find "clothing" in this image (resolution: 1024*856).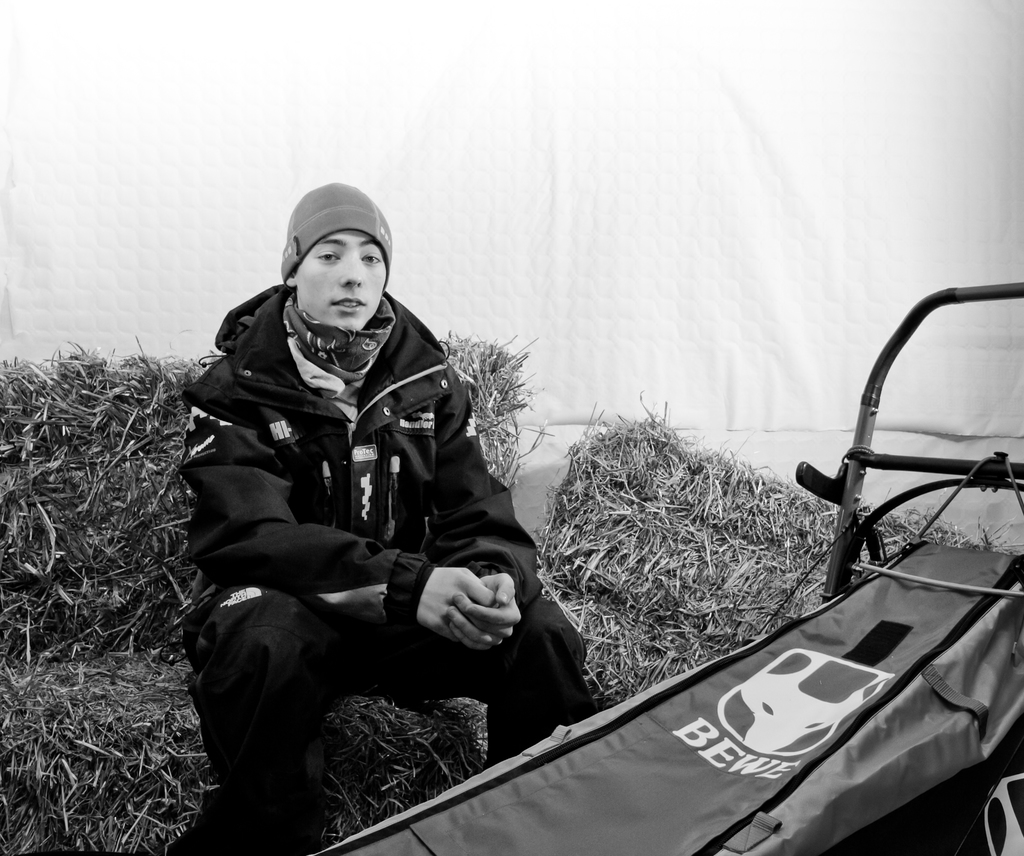
select_region(168, 243, 568, 806).
